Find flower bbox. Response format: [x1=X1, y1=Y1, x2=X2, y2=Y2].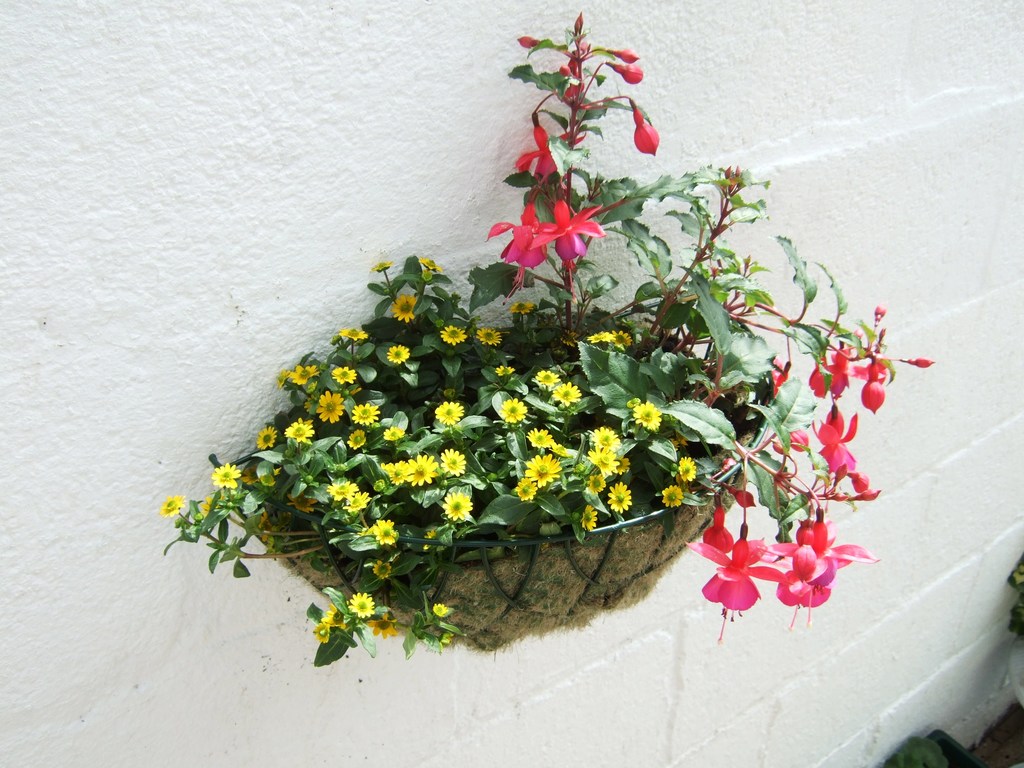
[x1=554, y1=381, x2=580, y2=408].
